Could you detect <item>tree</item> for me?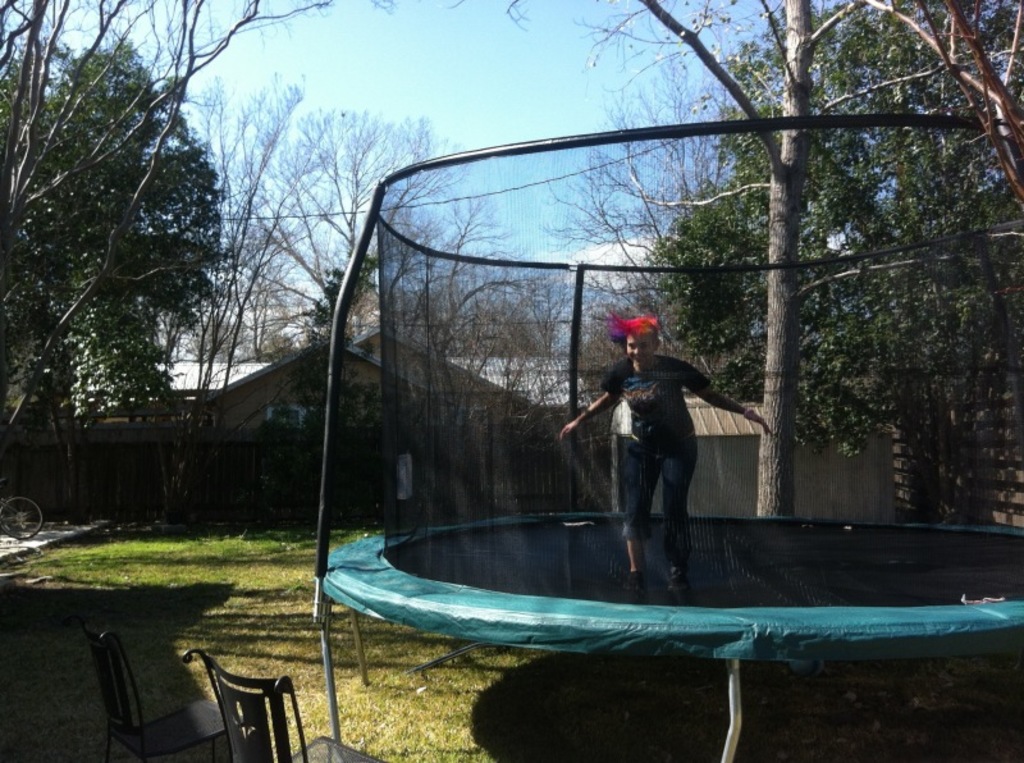
Detection result: (left=522, top=252, right=591, bottom=370).
